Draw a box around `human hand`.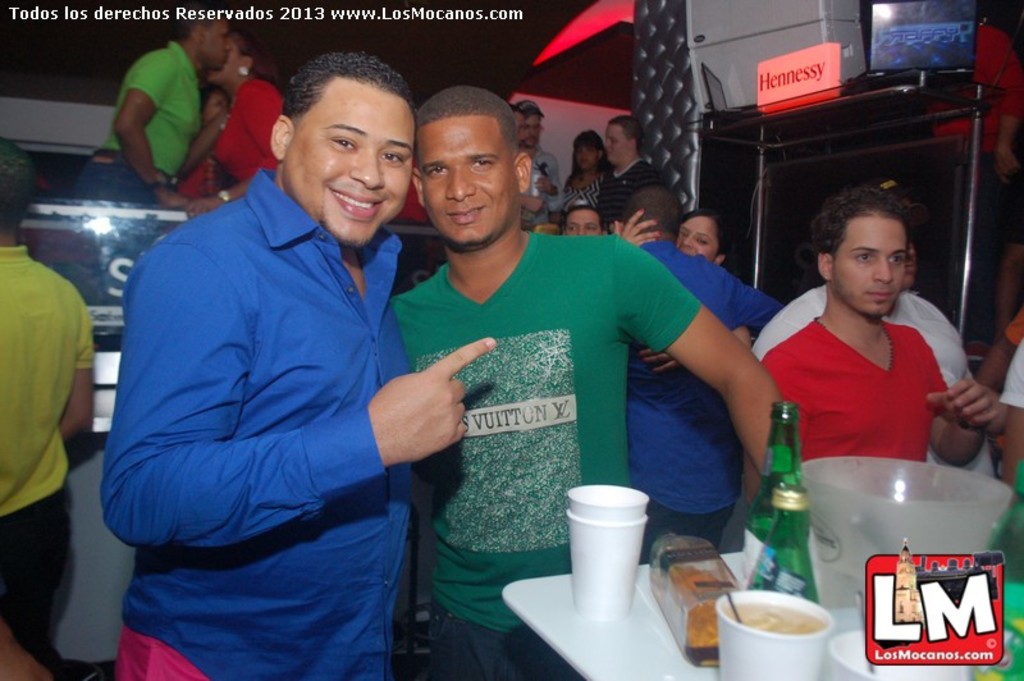
(x1=927, y1=376, x2=1000, y2=426).
